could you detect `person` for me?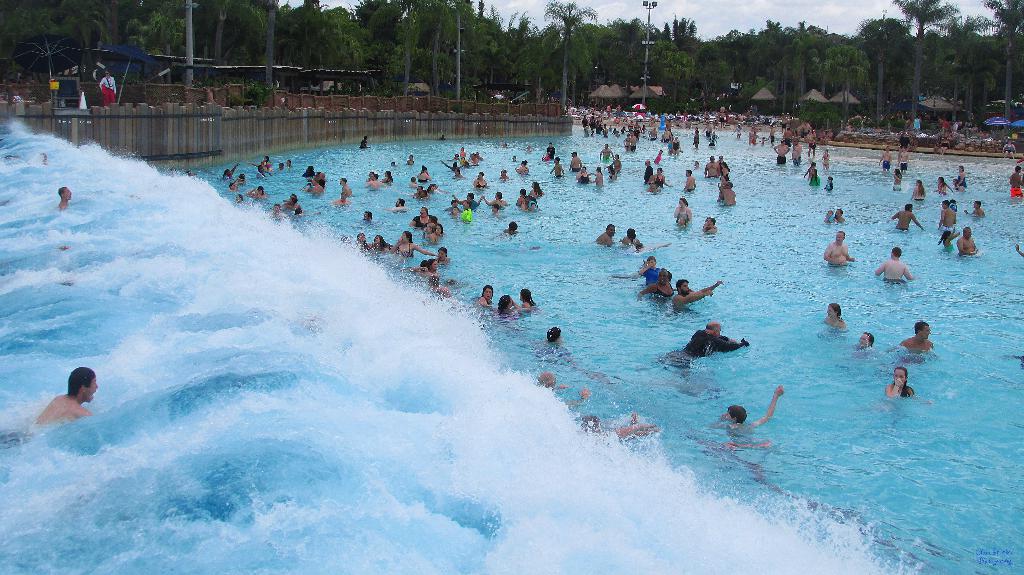
Detection result: {"left": 538, "top": 373, "right": 562, "bottom": 387}.
